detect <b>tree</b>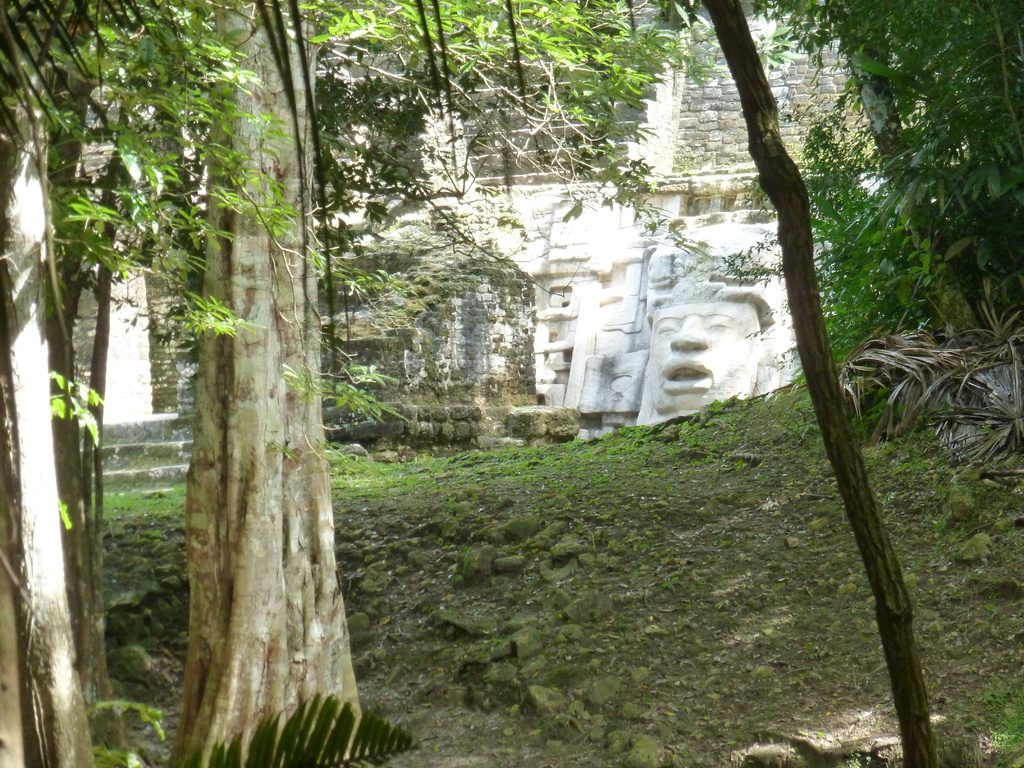
region(118, 0, 706, 767)
